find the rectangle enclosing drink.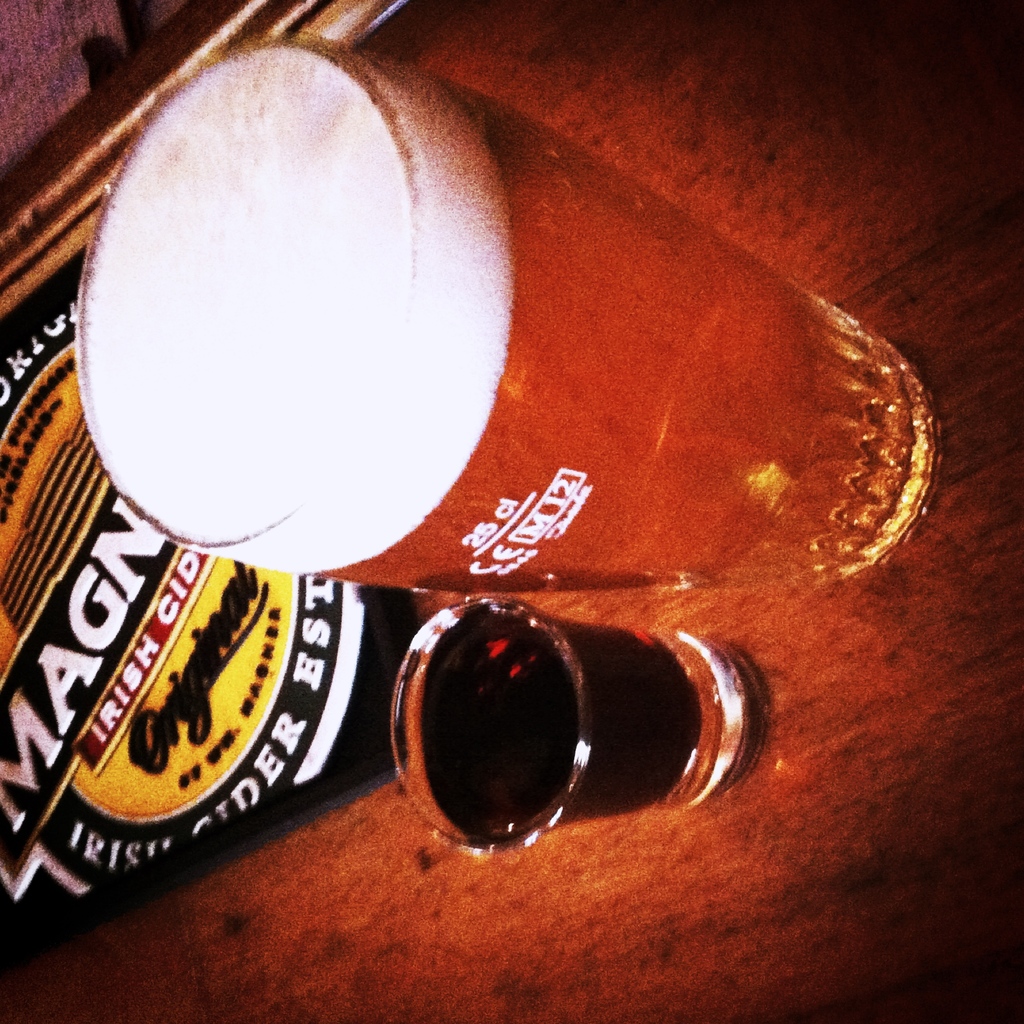
box=[424, 591, 709, 836].
